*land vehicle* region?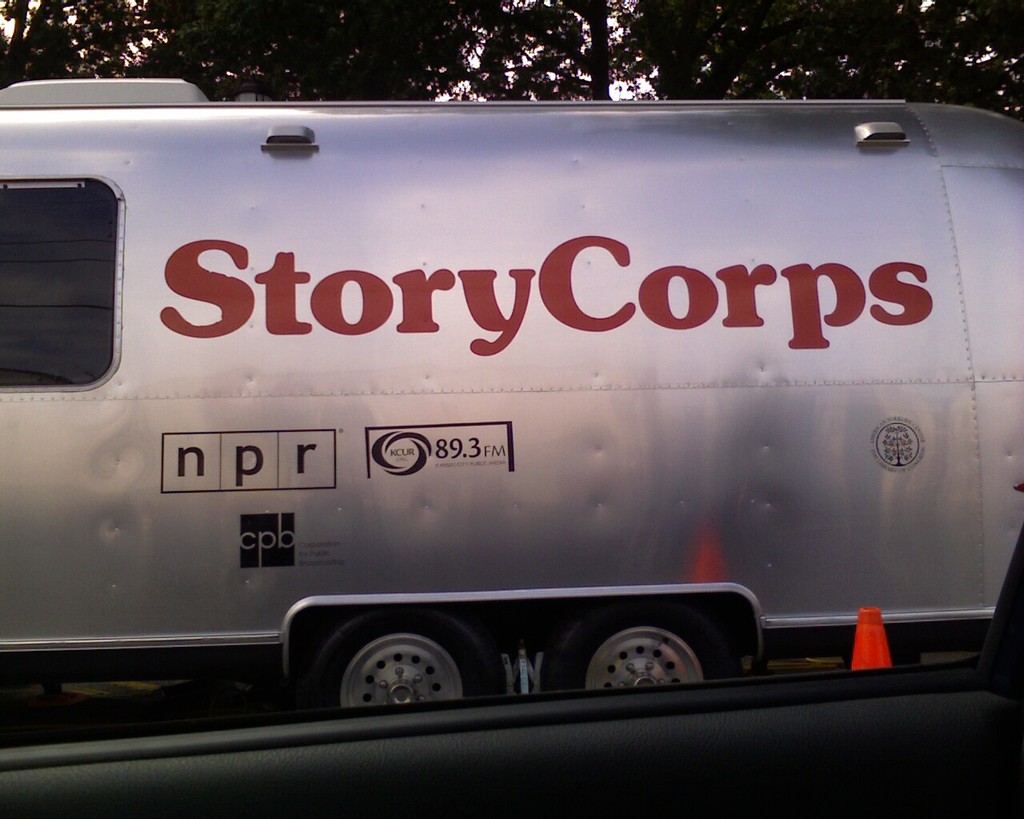
rect(0, 656, 1023, 818)
